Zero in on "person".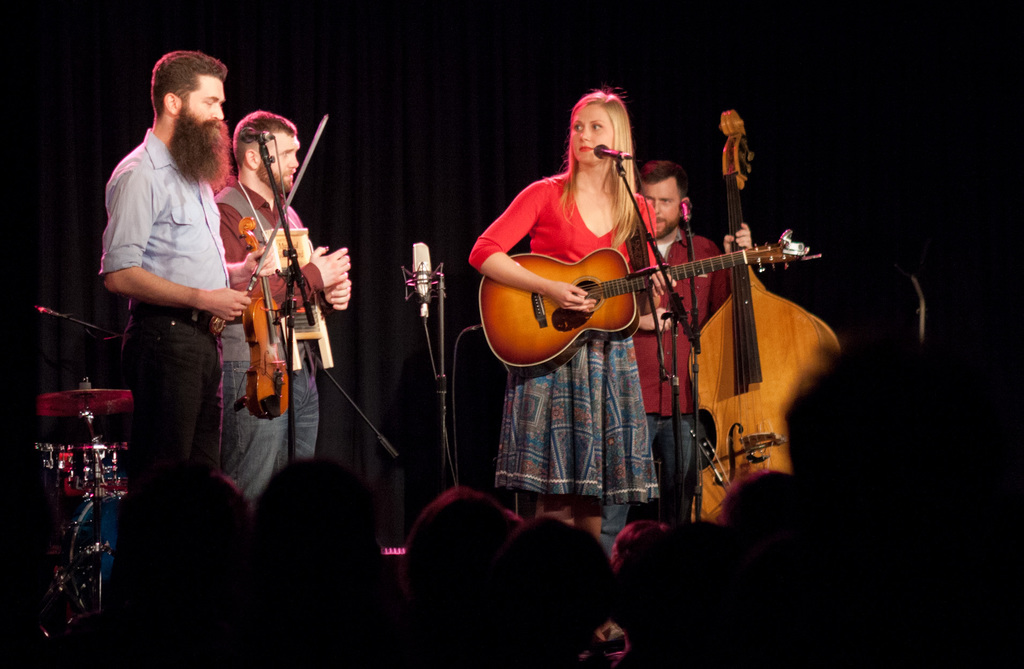
Zeroed in: box(96, 47, 268, 611).
